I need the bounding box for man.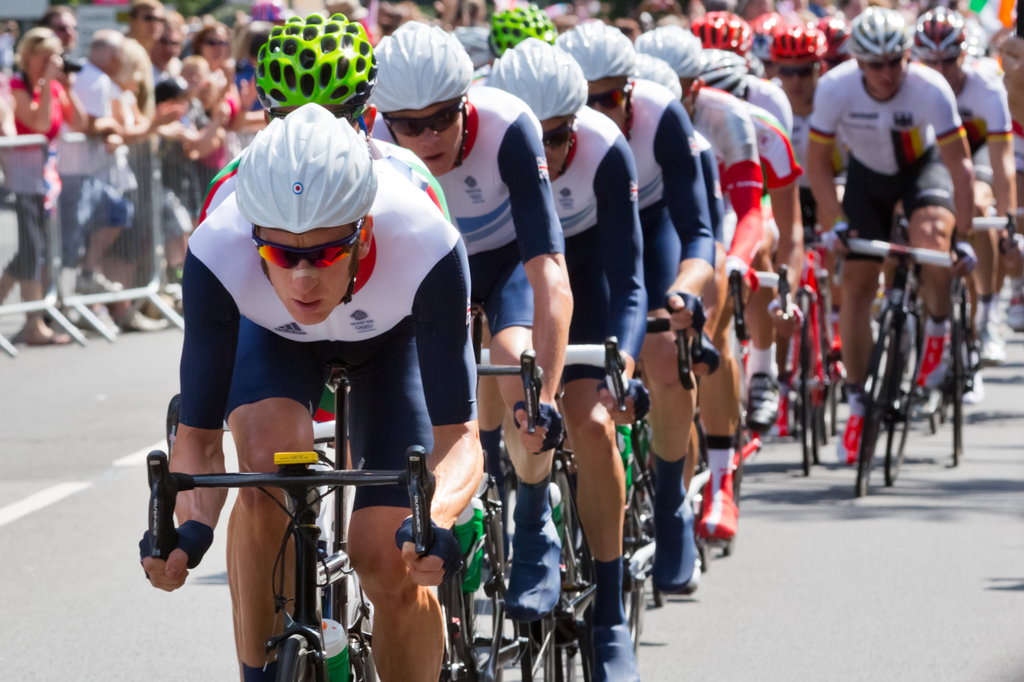
Here it is: (x1=687, y1=10, x2=793, y2=133).
